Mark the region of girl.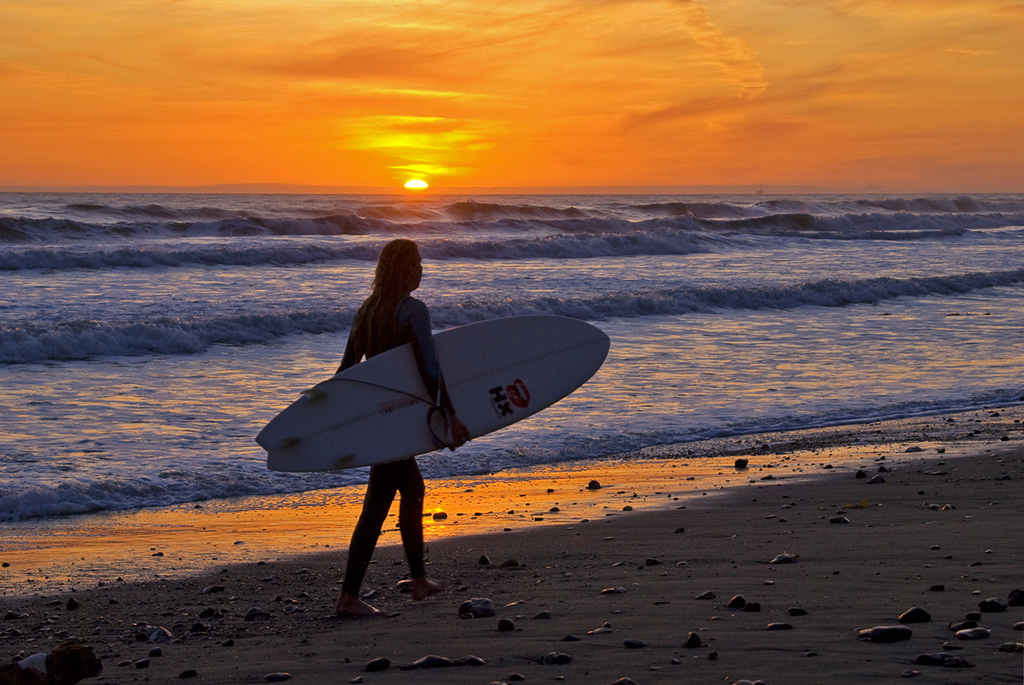
Region: locate(331, 238, 473, 621).
